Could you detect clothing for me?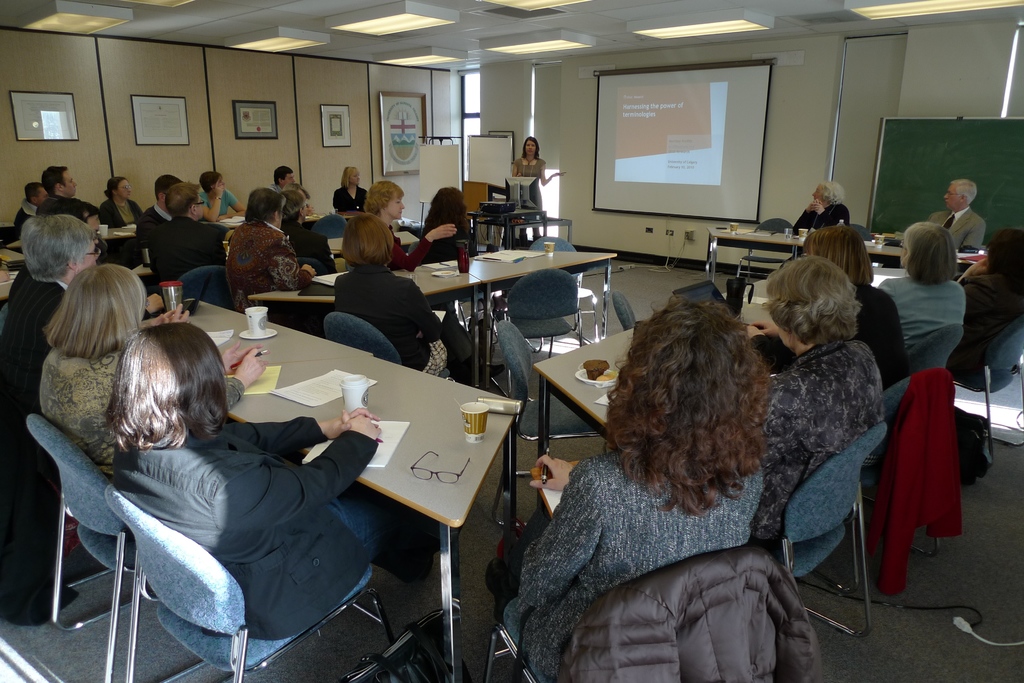
Detection result: 30:195:94:225.
